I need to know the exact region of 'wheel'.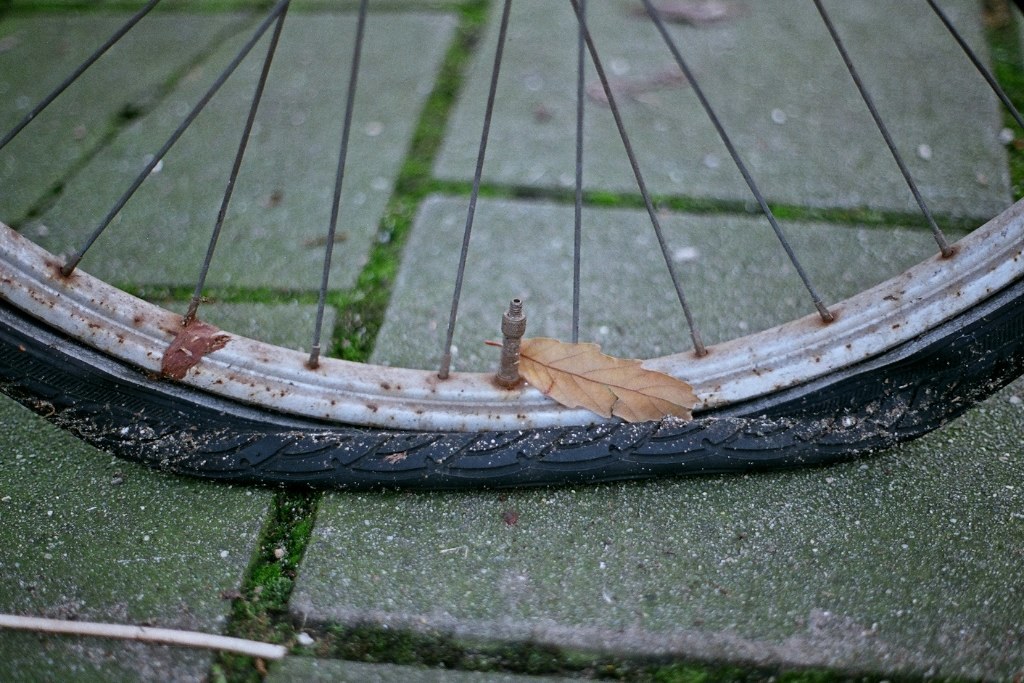
Region: locate(0, 0, 1023, 497).
